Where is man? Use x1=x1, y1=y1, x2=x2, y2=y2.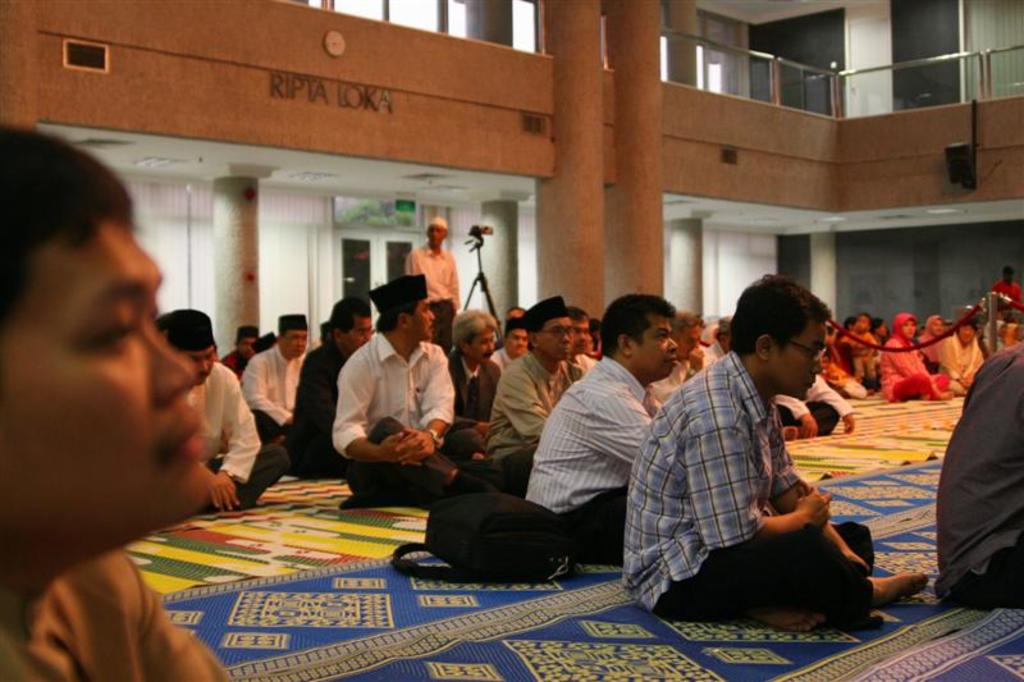
x1=567, y1=305, x2=602, y2=375.
